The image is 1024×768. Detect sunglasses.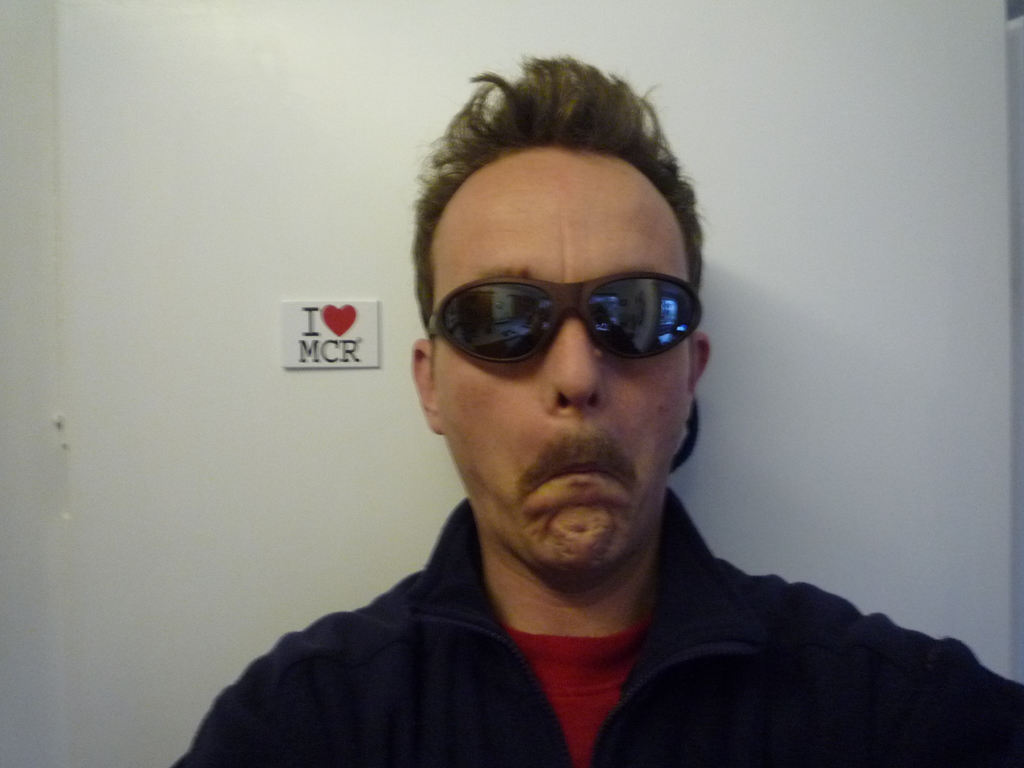
Detection: x1=426, y1=270, x2=701, y2=362.
